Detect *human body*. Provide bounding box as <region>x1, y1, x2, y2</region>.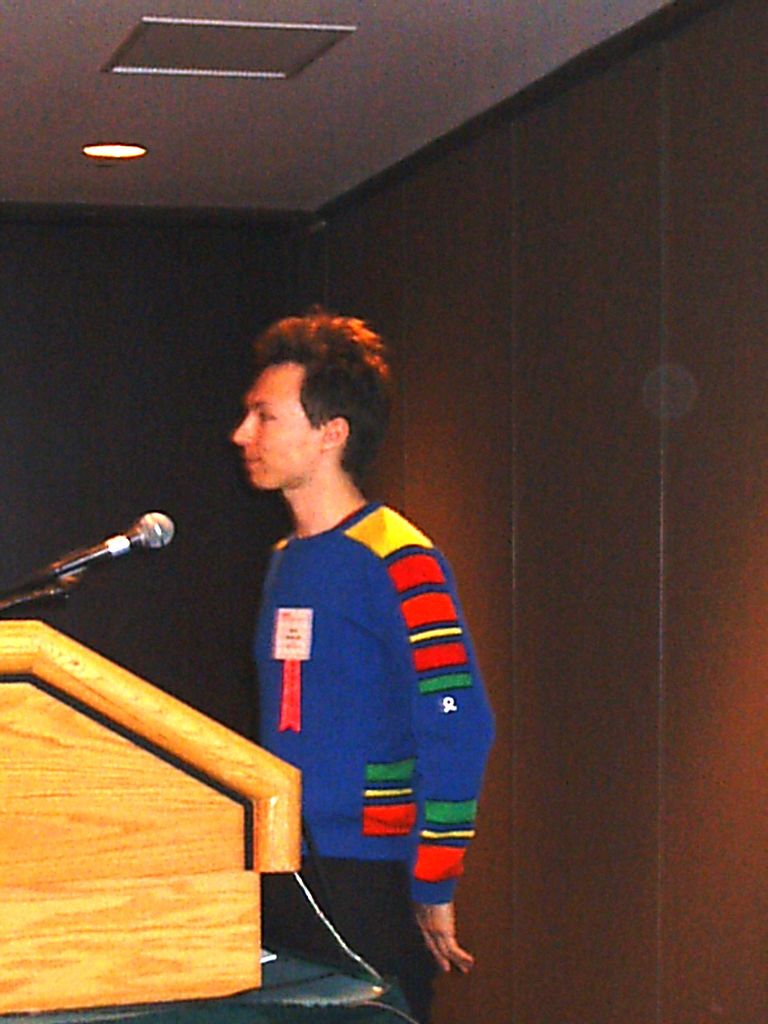
<region>216, 312, 487, 1008</region>.
